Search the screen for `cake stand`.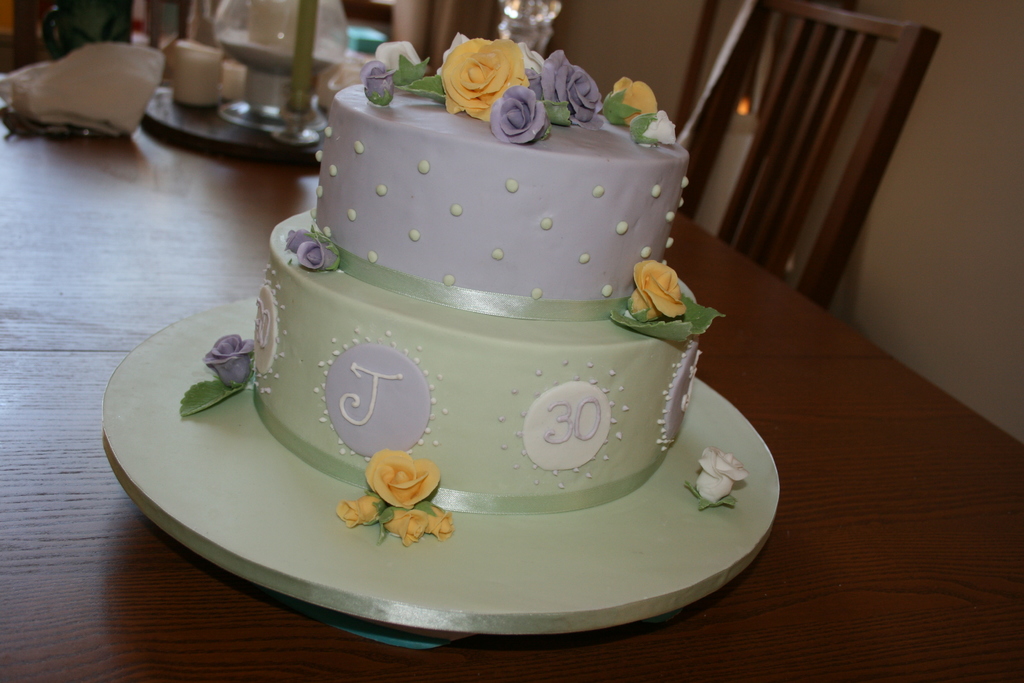
Found at [left=100, top=292, right=775, bottom=650].
